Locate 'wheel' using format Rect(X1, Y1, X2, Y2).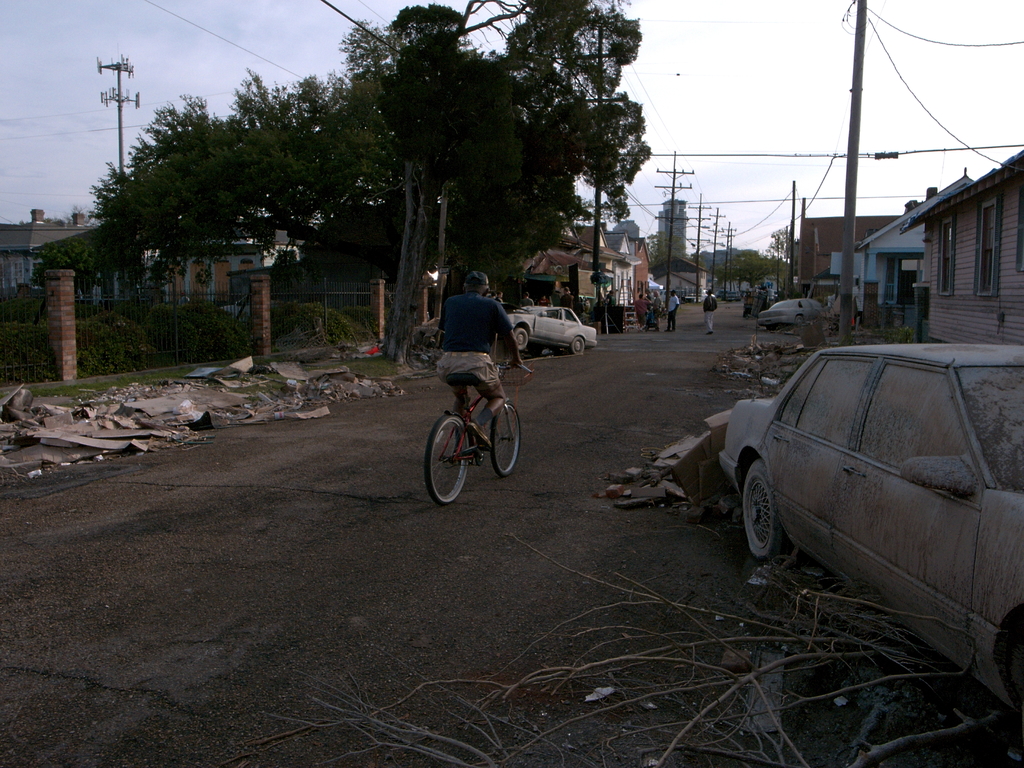
Rect(486, 400, 520, 477).
